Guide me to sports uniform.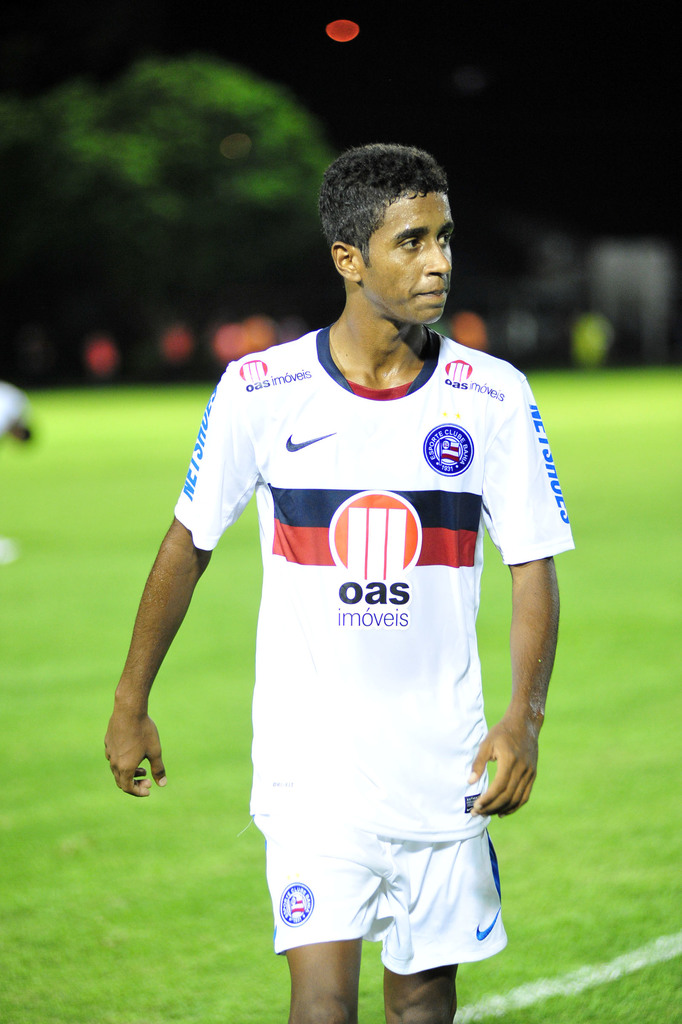
Guidance: x1=168, y1=323, x2=580, y2=979.
